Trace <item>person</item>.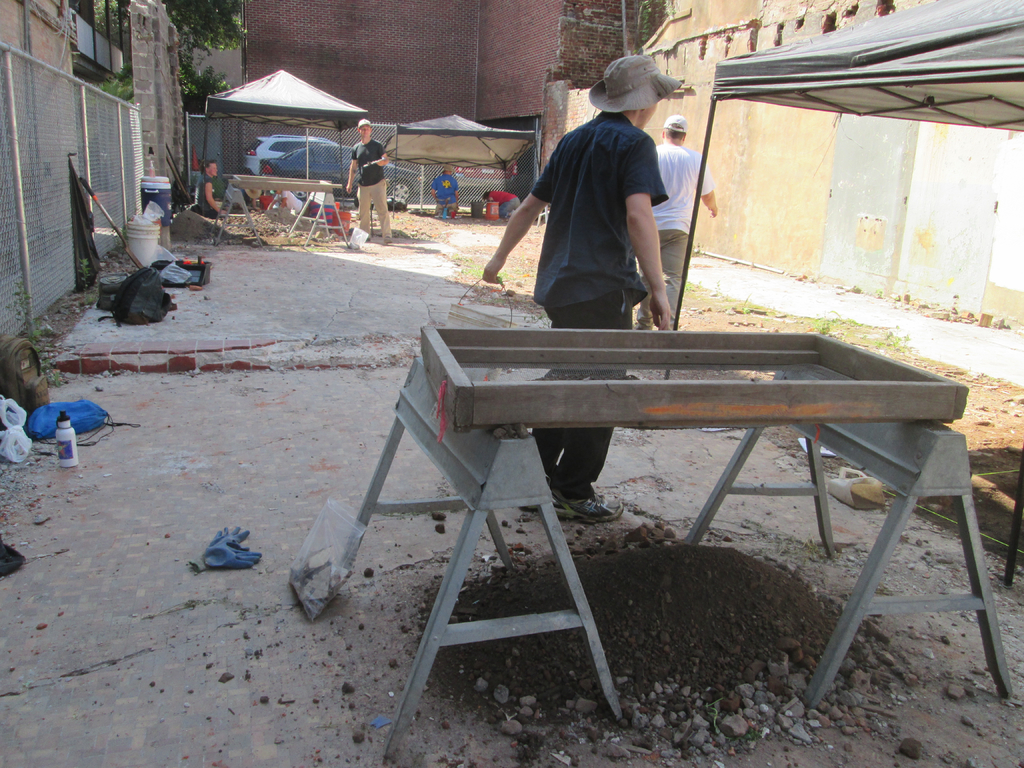
Traced to left=432, top=166, right=458, bottom=217.
